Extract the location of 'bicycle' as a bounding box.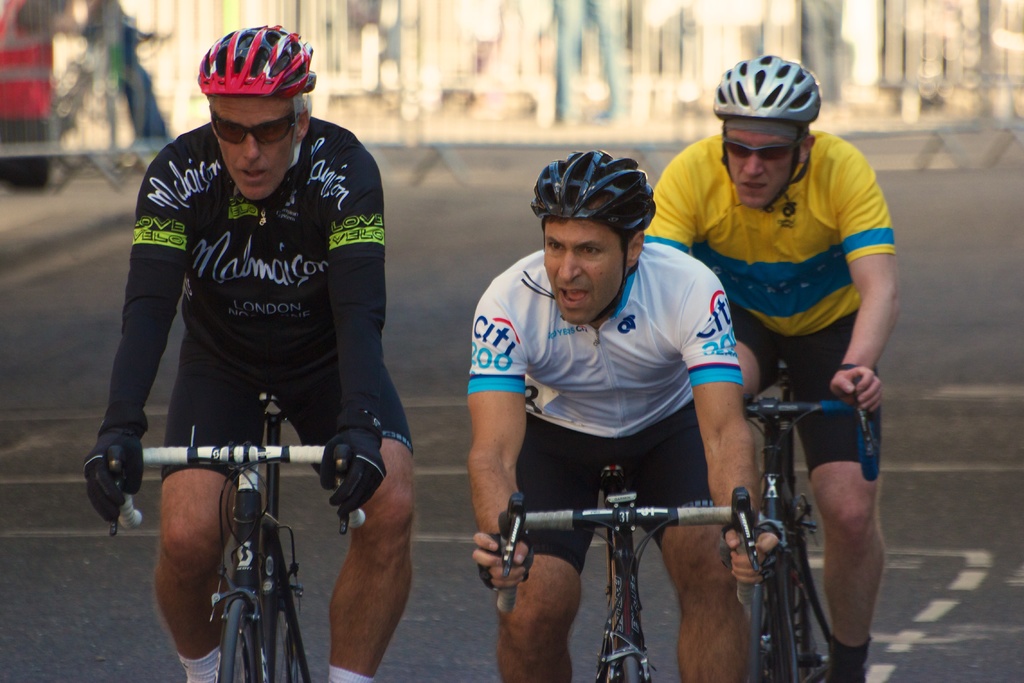
<box>745,353,884,682</box>.
